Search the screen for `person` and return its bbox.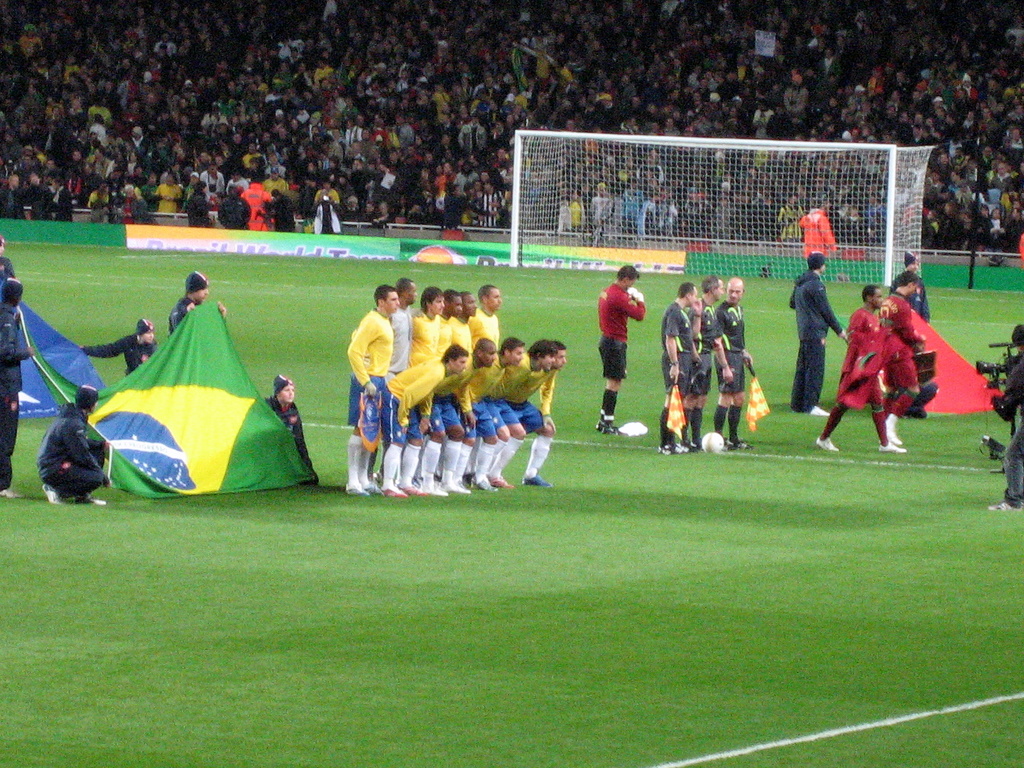
Found: locate(0, 249, 34, 495).
